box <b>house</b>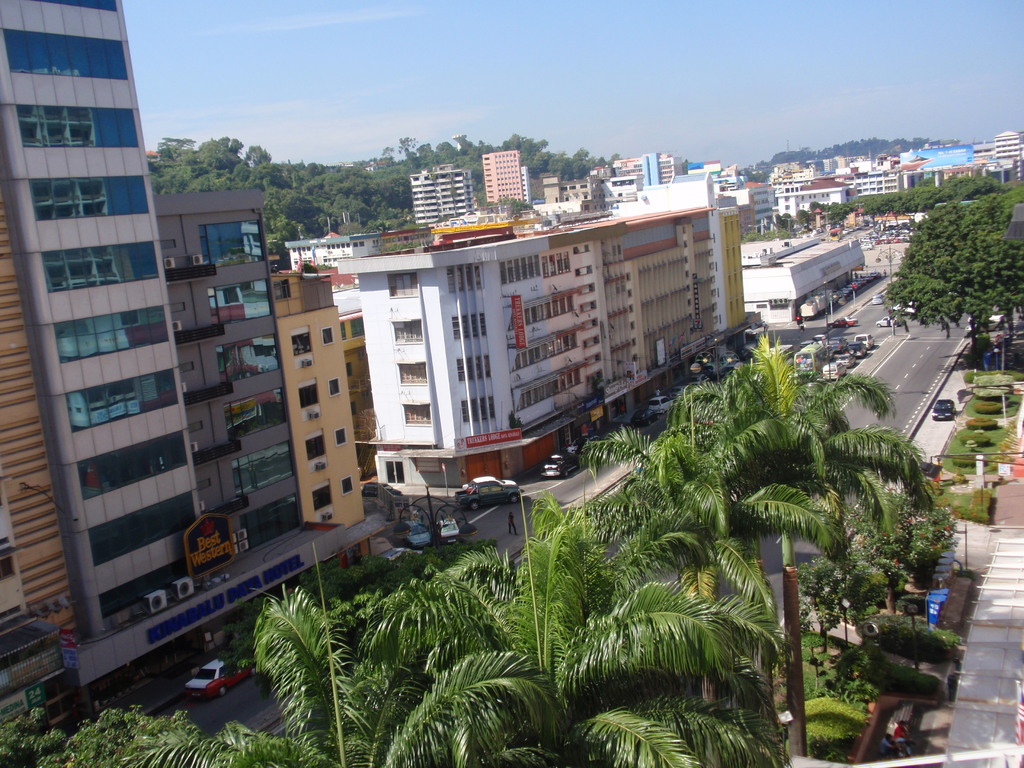
[950, 138, 977, 196]
